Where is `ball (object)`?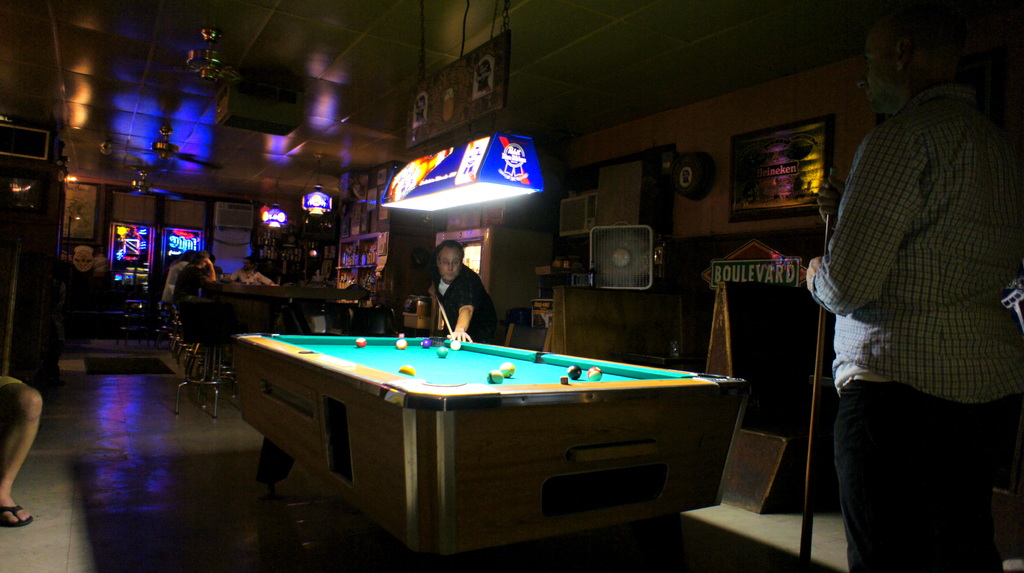
439:348:446:357.
